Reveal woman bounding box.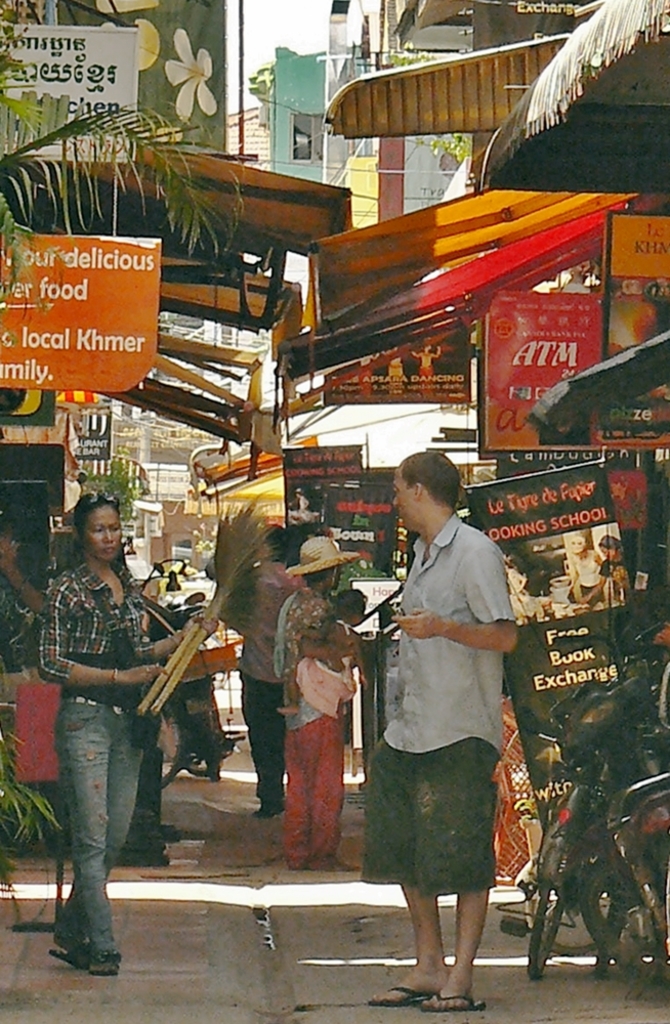
Revealed: left=22, top=481, right=205, bottom=974.
